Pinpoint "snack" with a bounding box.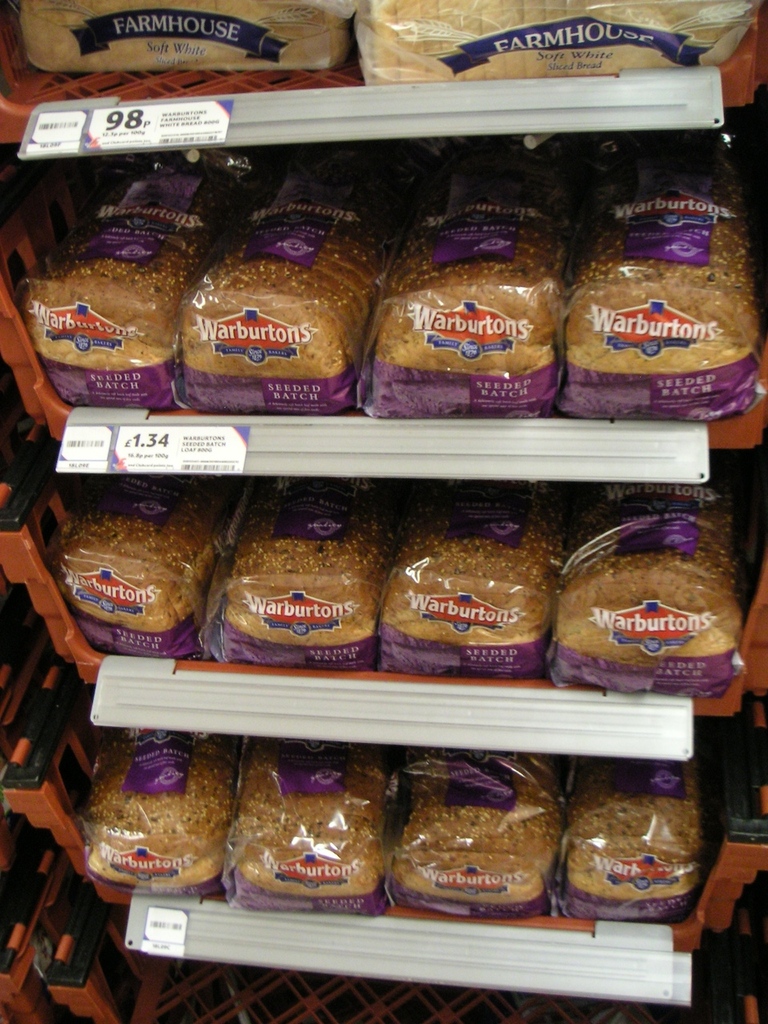
bbox=(178, 206, 370, 408).
